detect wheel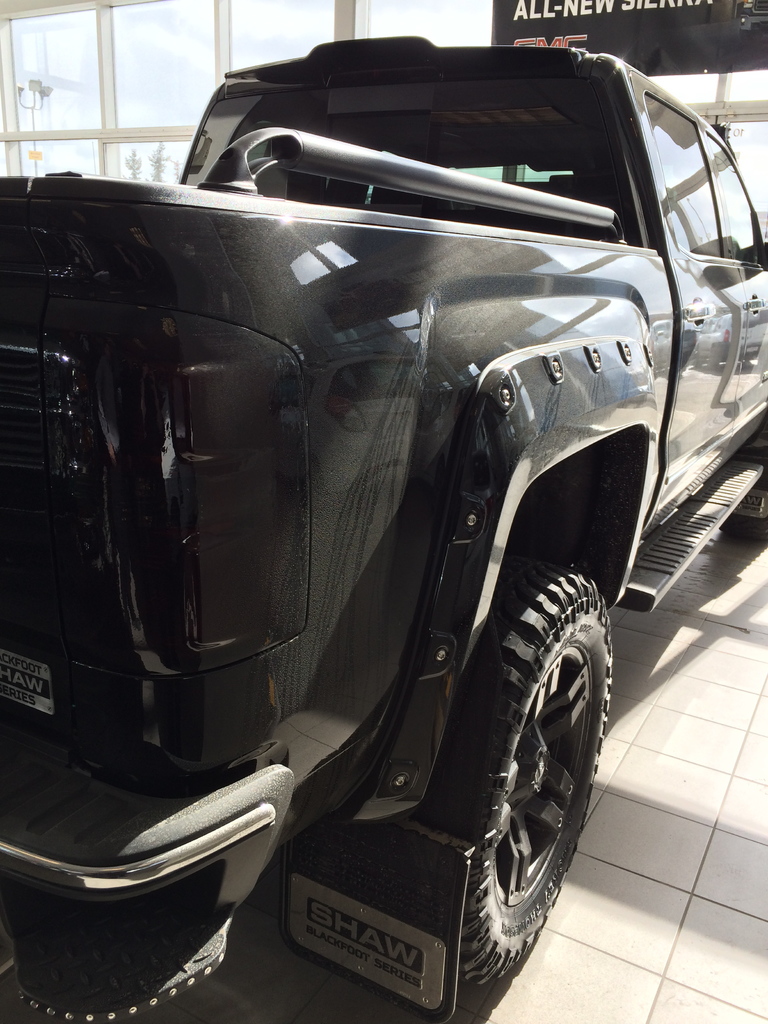
<box>354,506,616,978</box>
